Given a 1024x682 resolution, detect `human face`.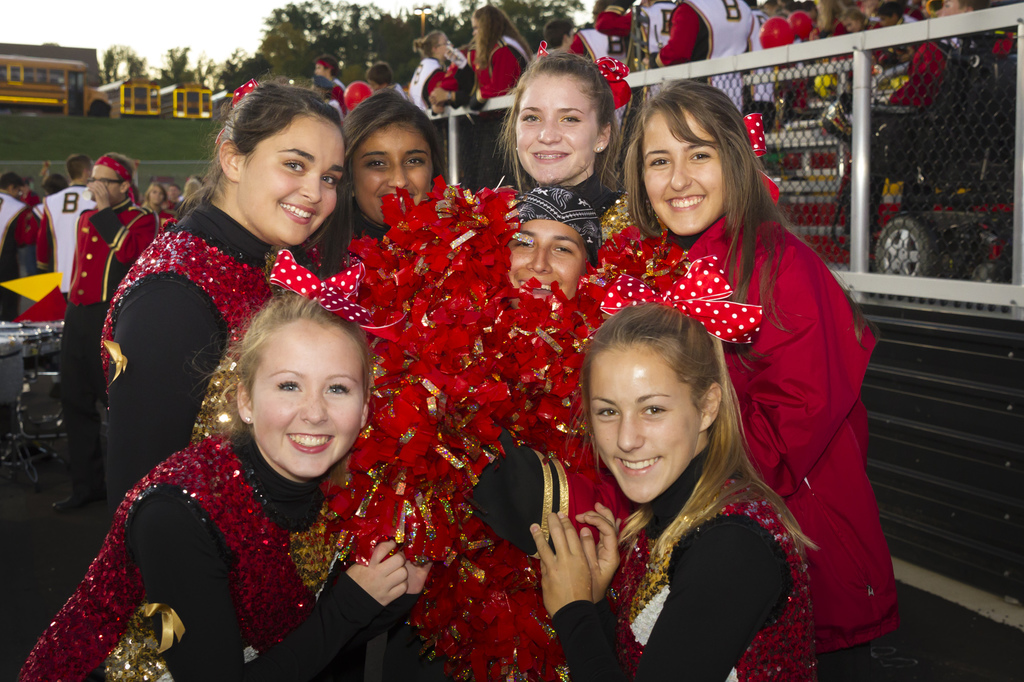
detection(252, 319, 362, 475).
